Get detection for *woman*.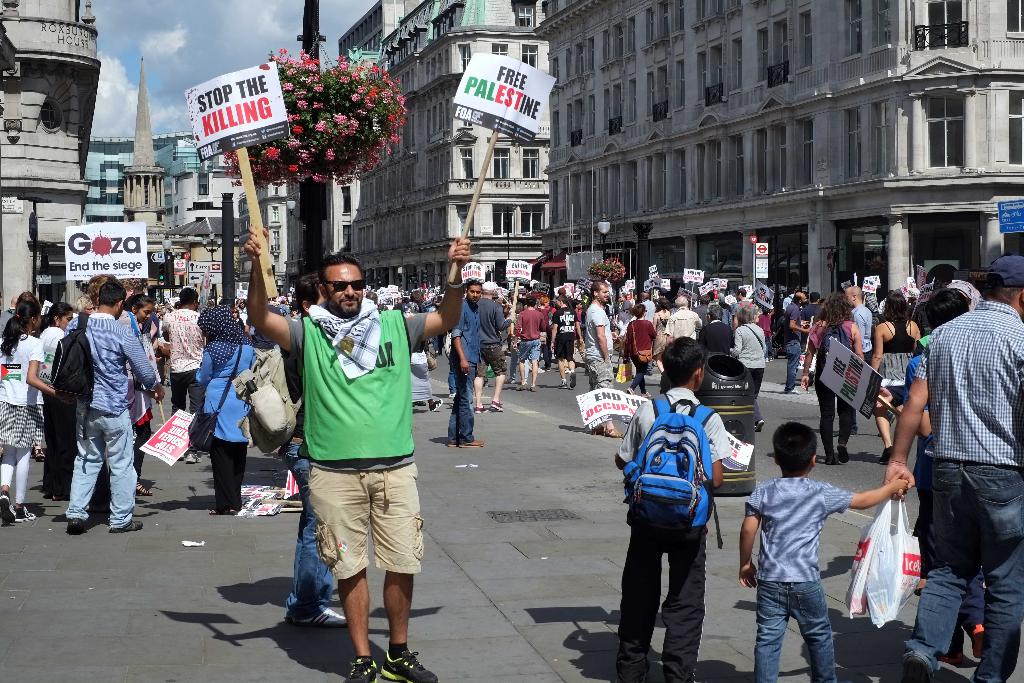
Detection: box=[237, 297, 249, 320].
